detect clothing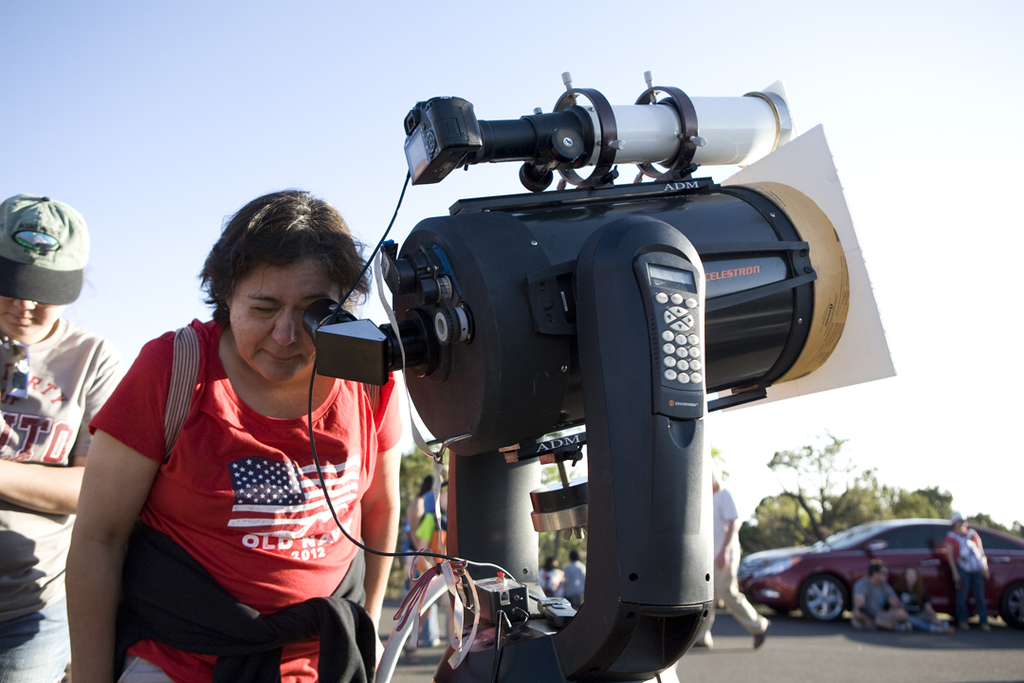
{"left": 945, "top": 531, "right": 993, "bottom": 621}
